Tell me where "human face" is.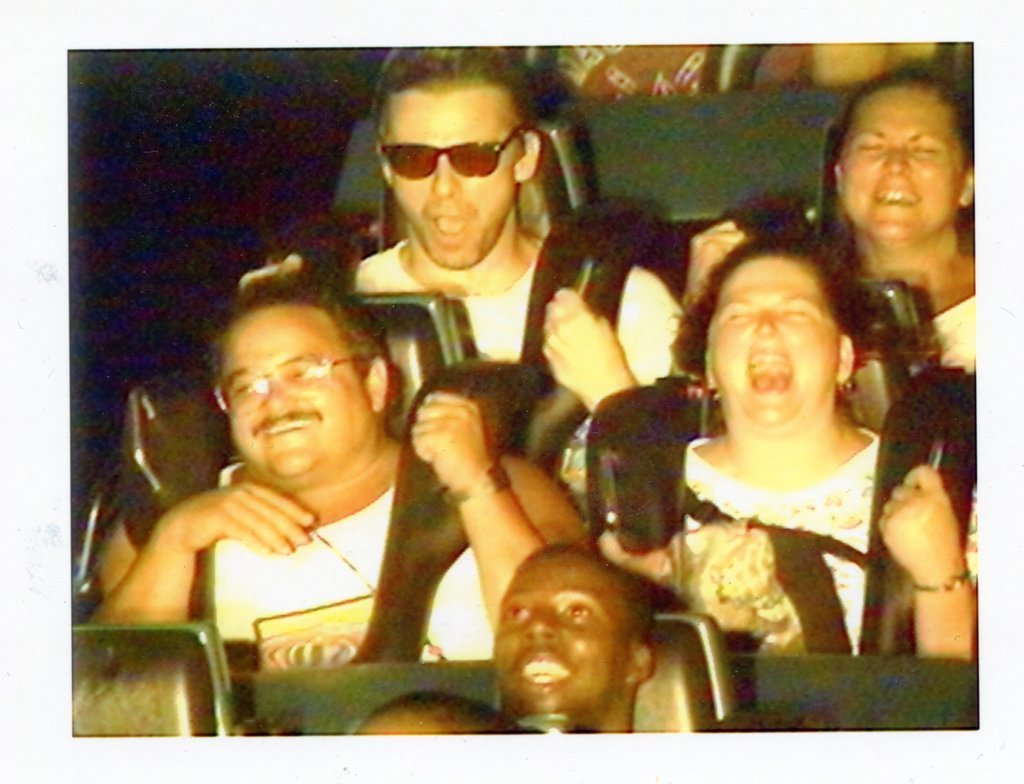
"human face" is at x1=489, y1=554, x2=628, y2=705.
